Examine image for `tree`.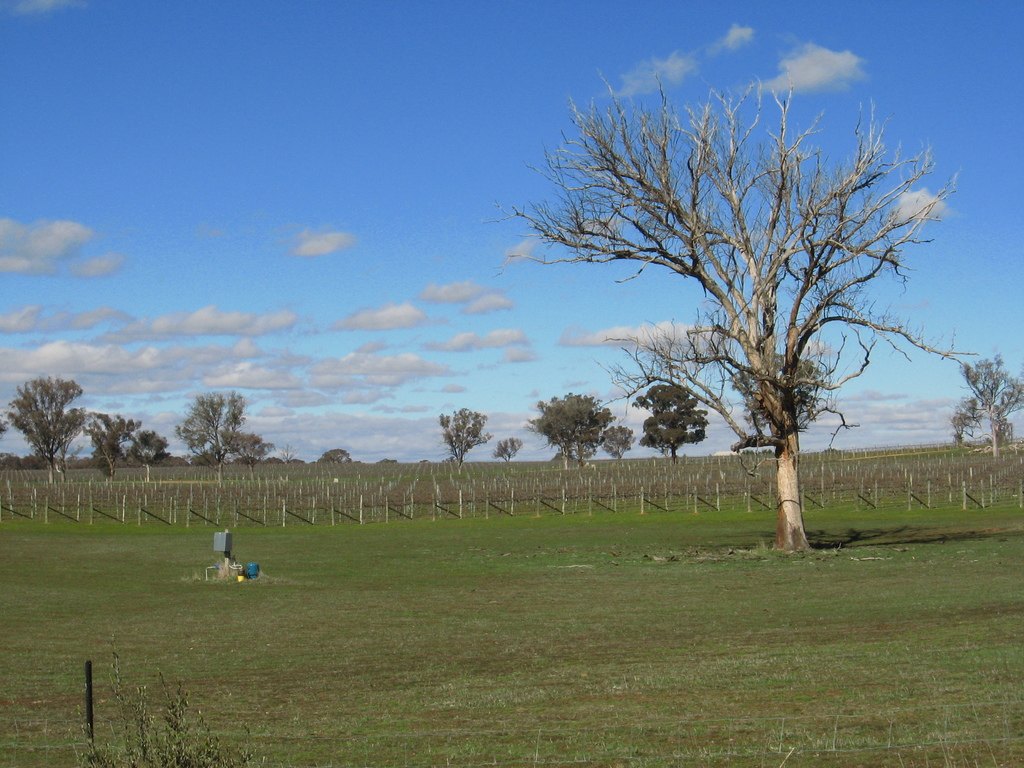
Examination result: [left=531, top=67, right=954, bottom=555].
